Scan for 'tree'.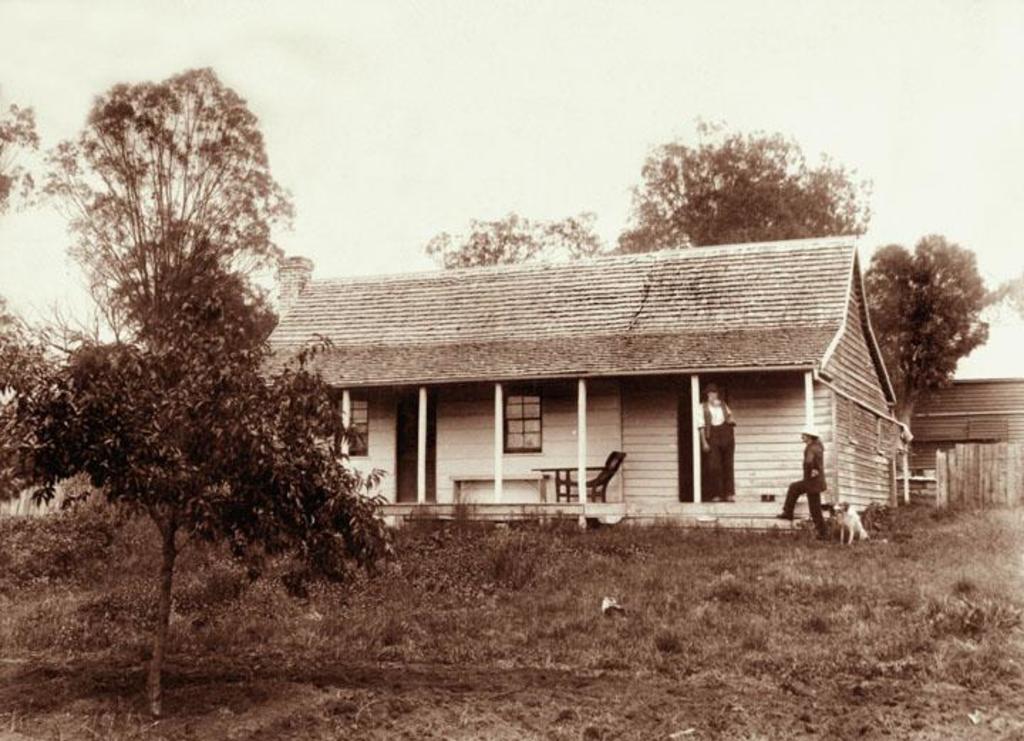
Scan result: locate(991, 259, 1023, 326).
